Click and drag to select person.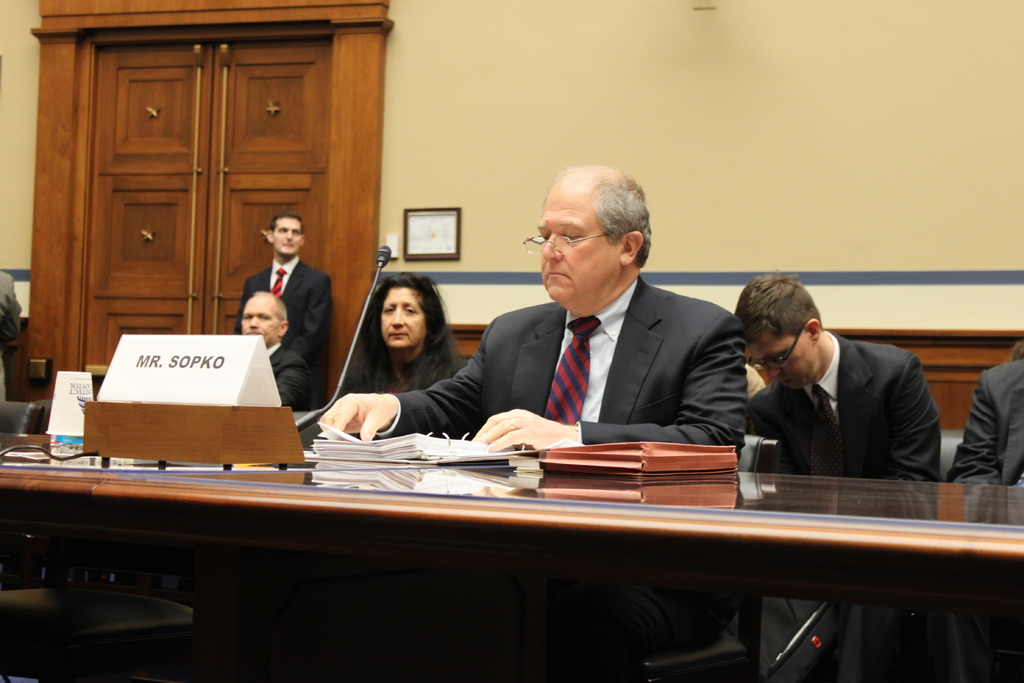
Selection: (346, 270, 451, 389).
